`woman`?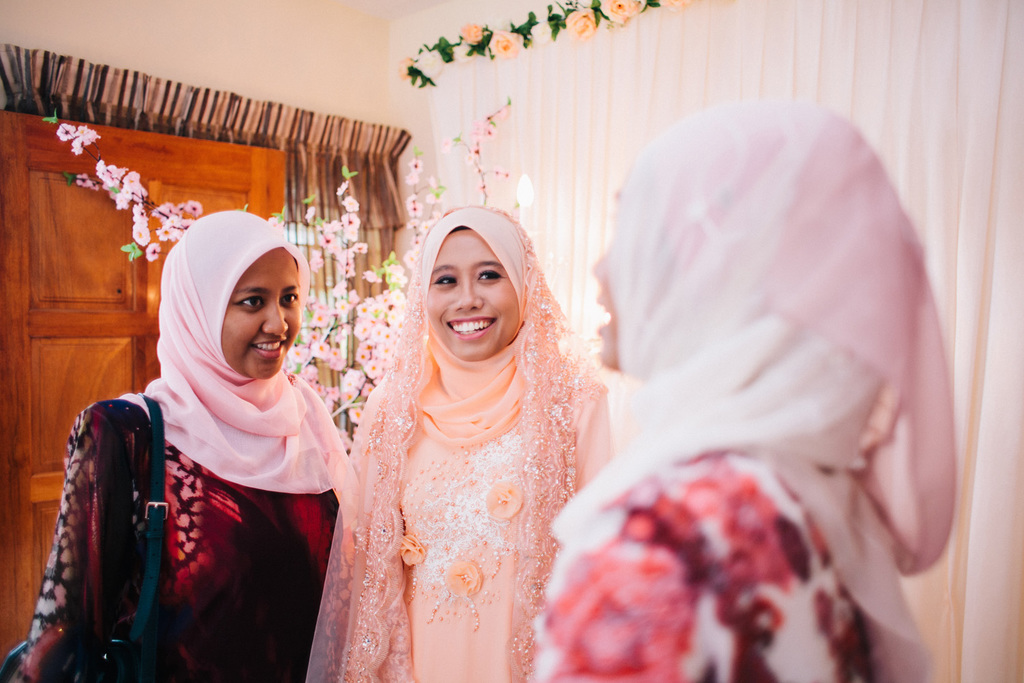
{"x1": 25, "y1": 214, "x2": 359, "y2": 682}
